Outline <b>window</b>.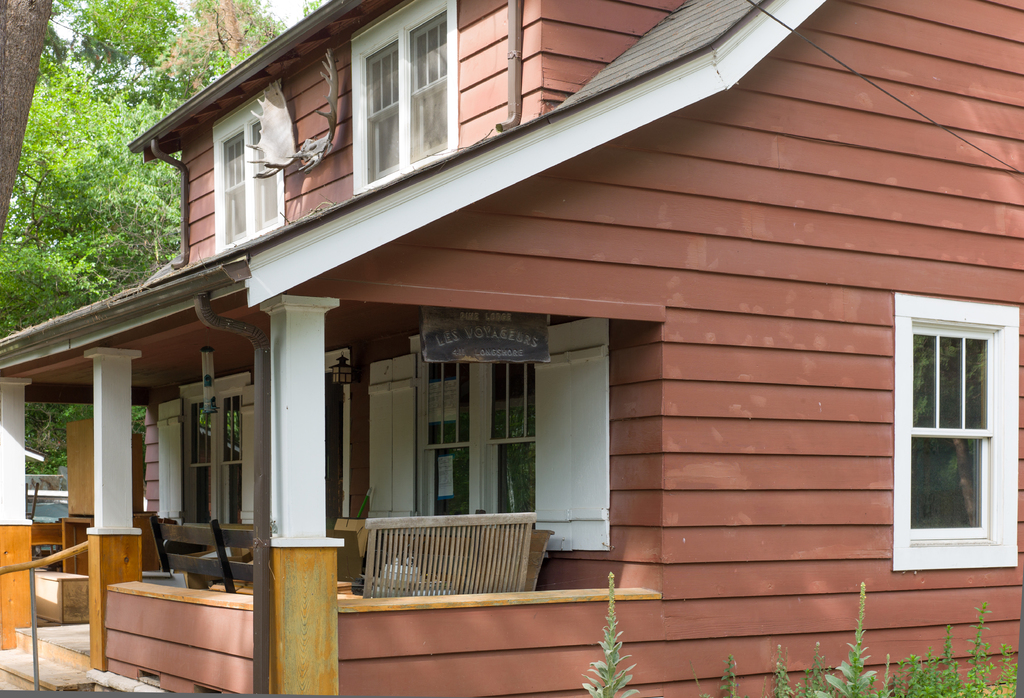
Outline: (x1=212, y1=79, x2=291, y2=253).
